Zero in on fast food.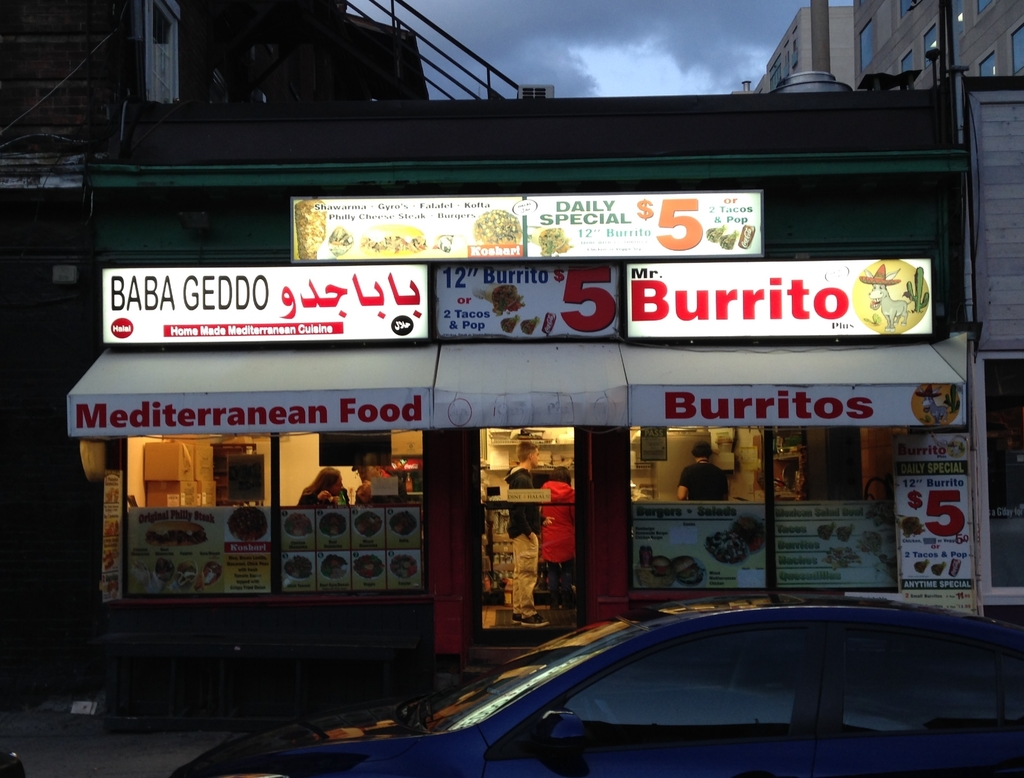
Zeroed in: bbox=[292, 196, 326, 262].
